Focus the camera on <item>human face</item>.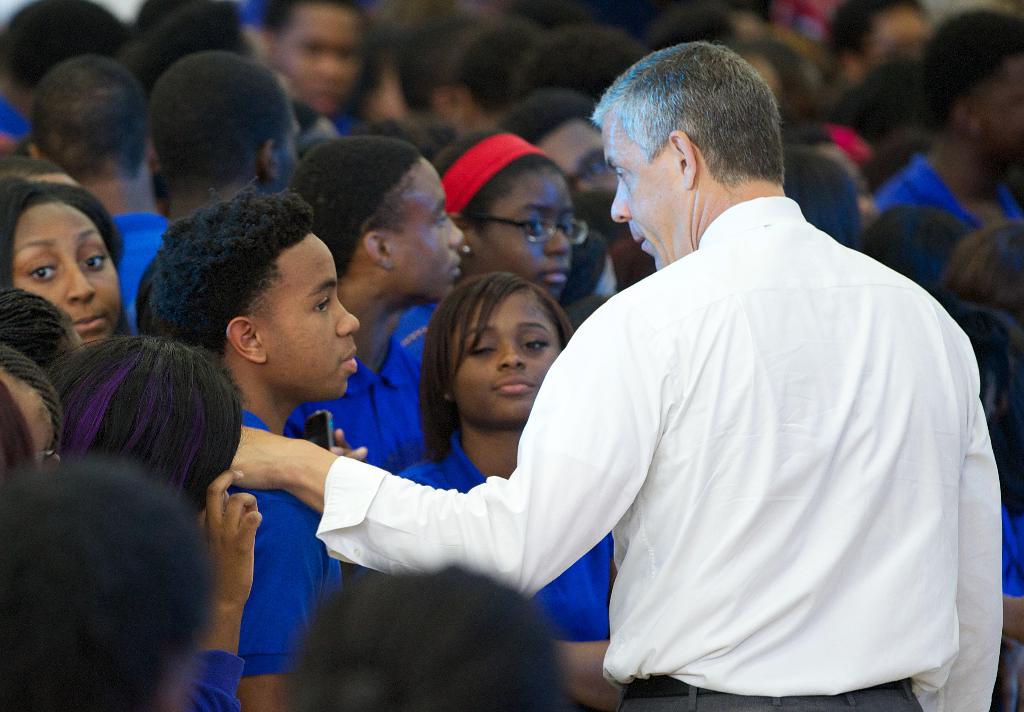
Focus region: region(445, 292, 559, 423).
